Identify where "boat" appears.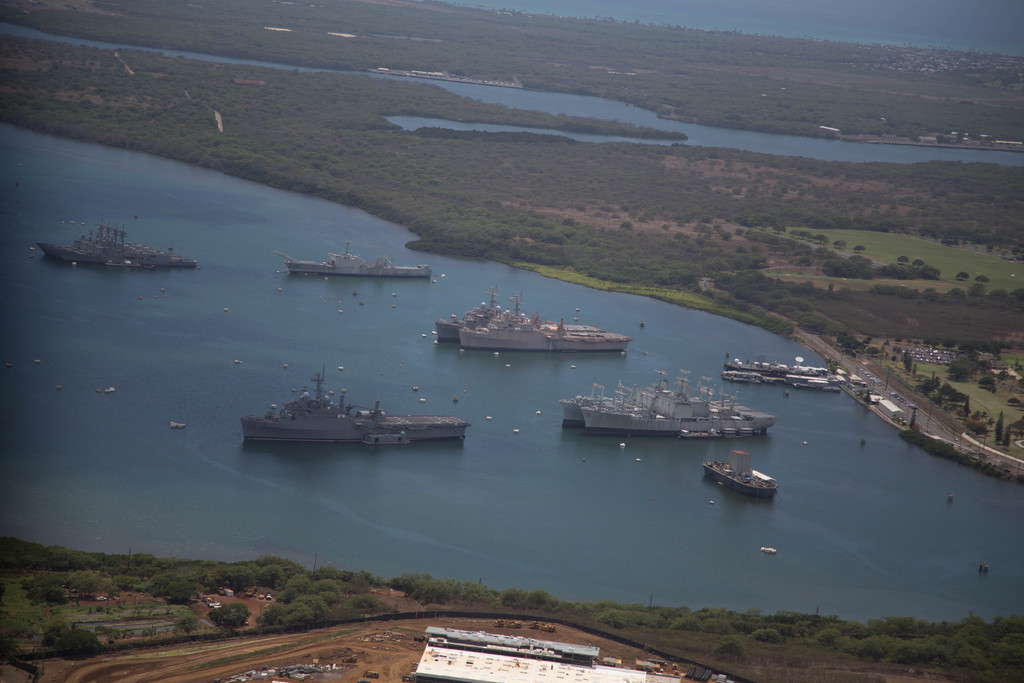
Appears at (left=641, top=320, right=647, bottom=327).
